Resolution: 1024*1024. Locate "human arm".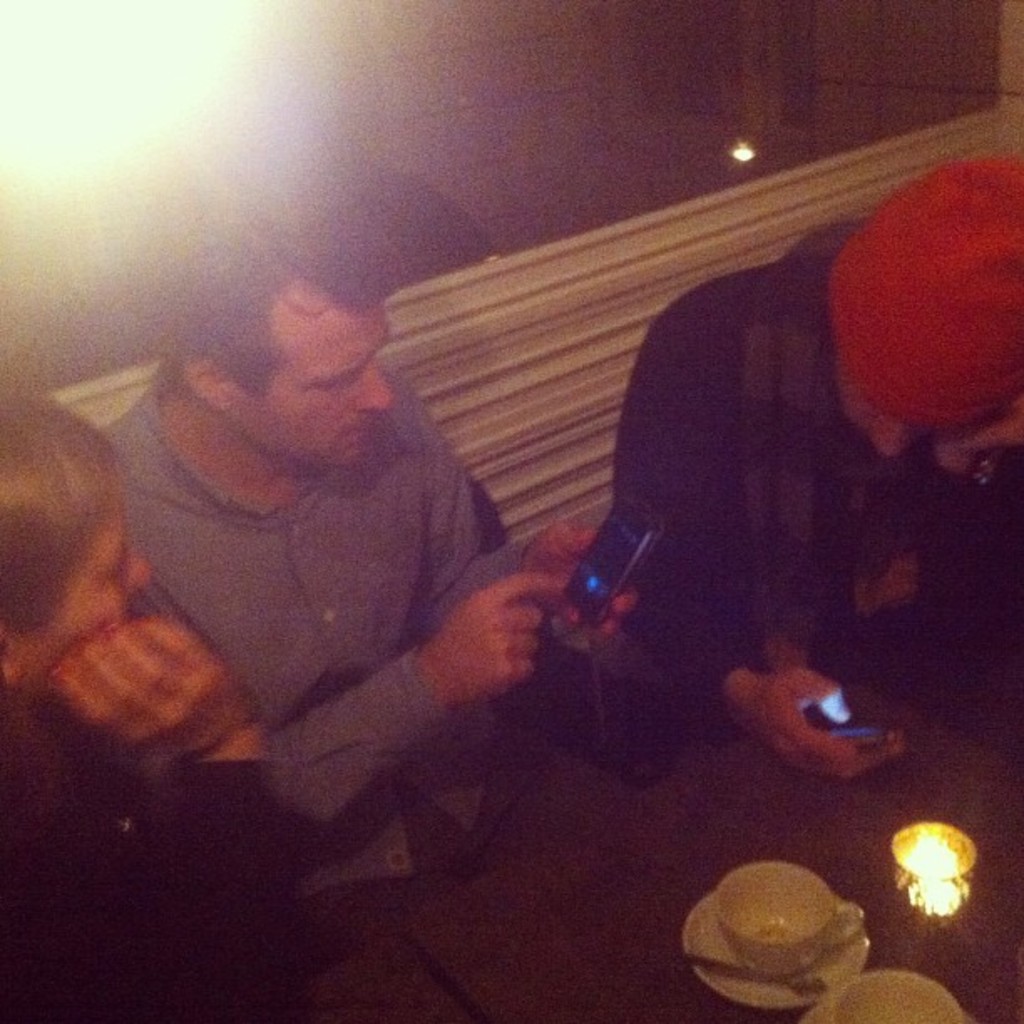
[47, 599, 315, 1022].
